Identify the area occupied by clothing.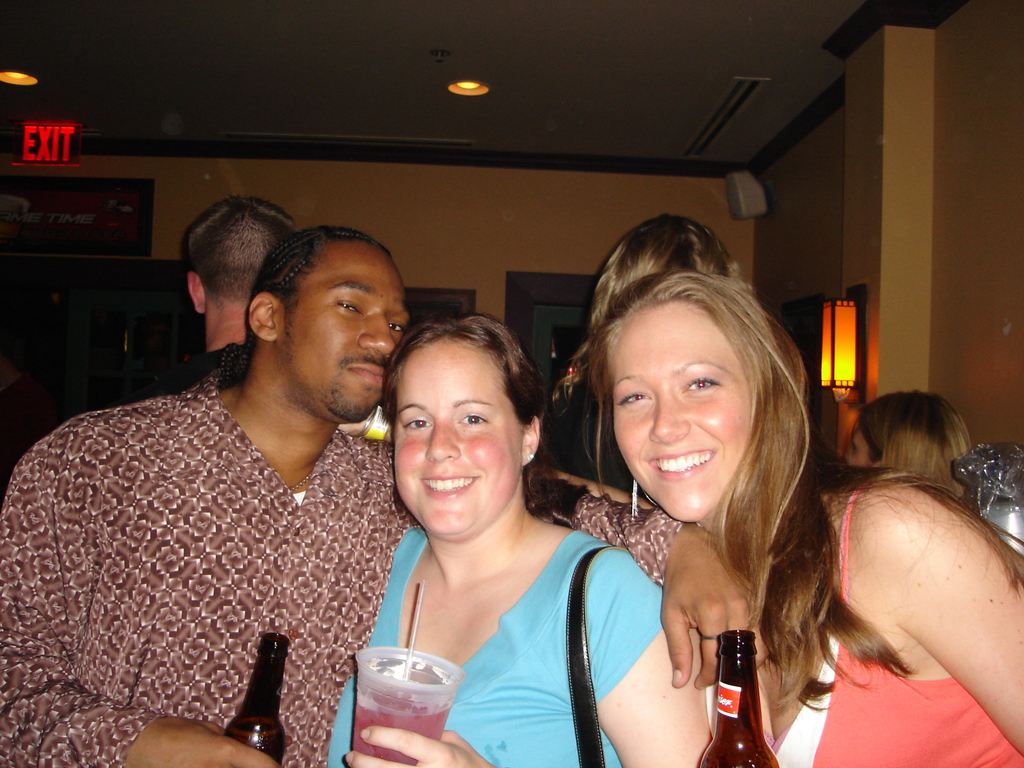
Area: rect(31, 330, 422, 755).
